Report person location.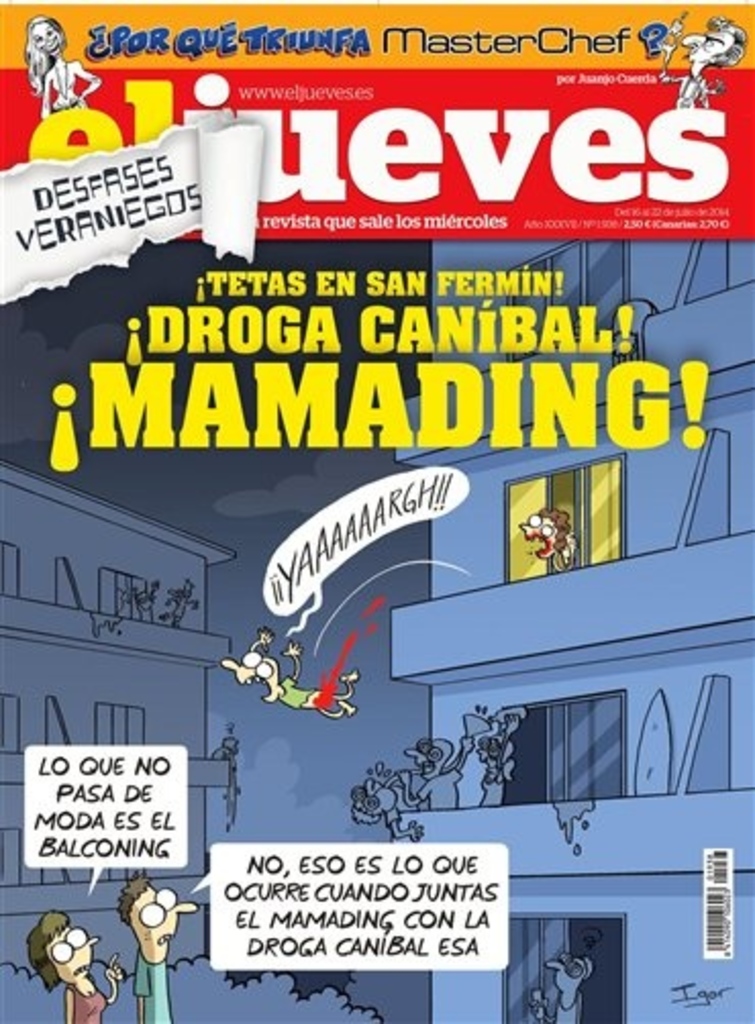
Report: [520, 506, 575, 565].
